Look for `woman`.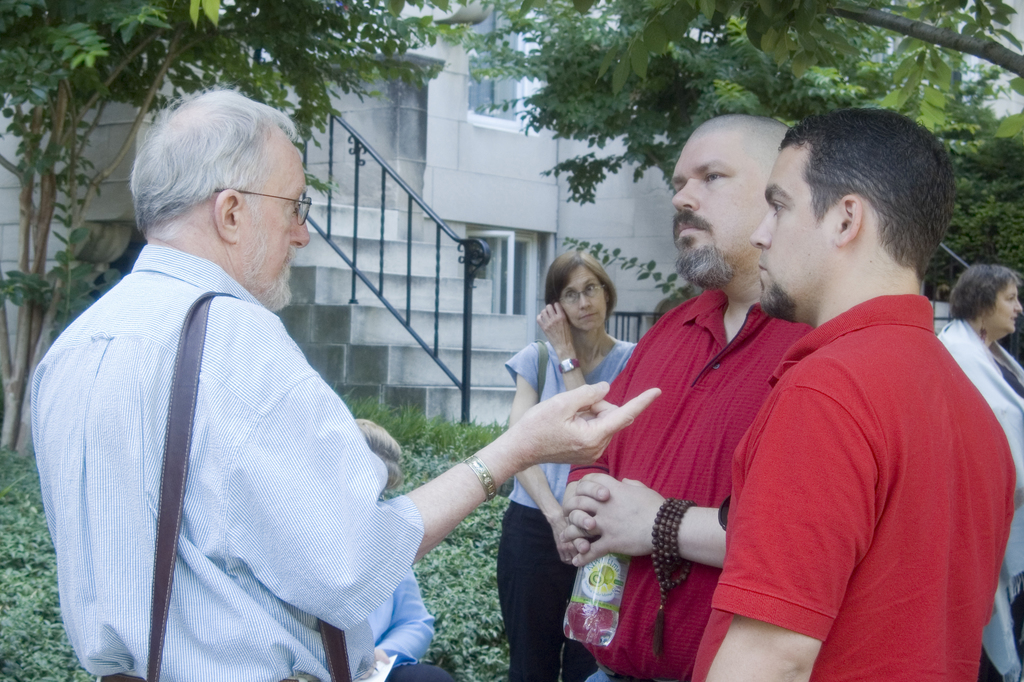
Found: rect(516, 268, 639, 416).
